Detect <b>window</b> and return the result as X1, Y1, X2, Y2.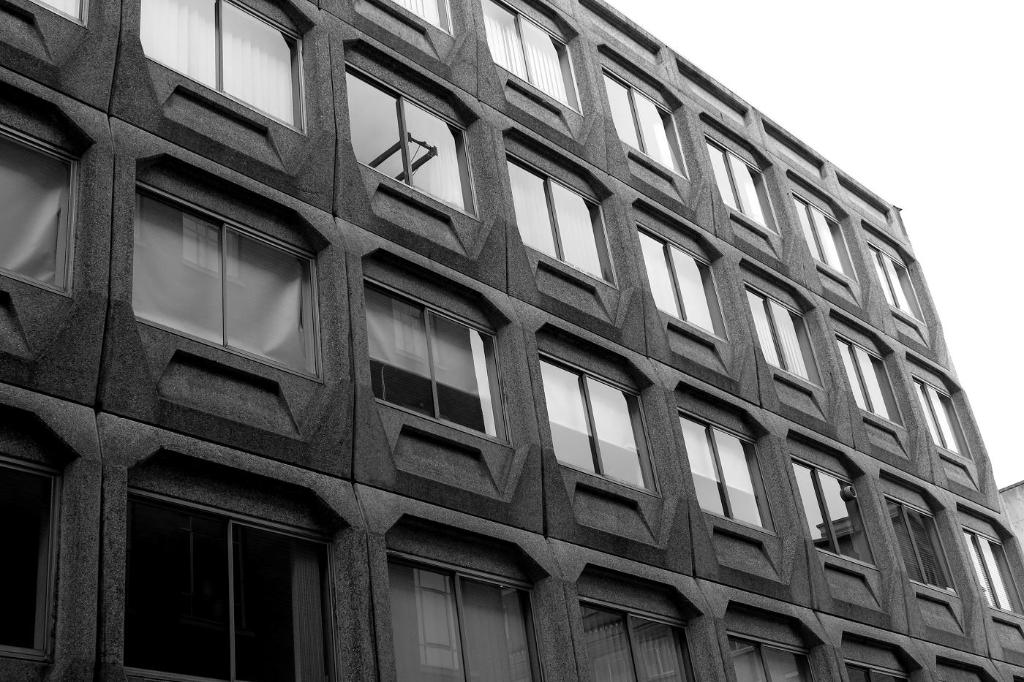
597, 70, 684, 178.
